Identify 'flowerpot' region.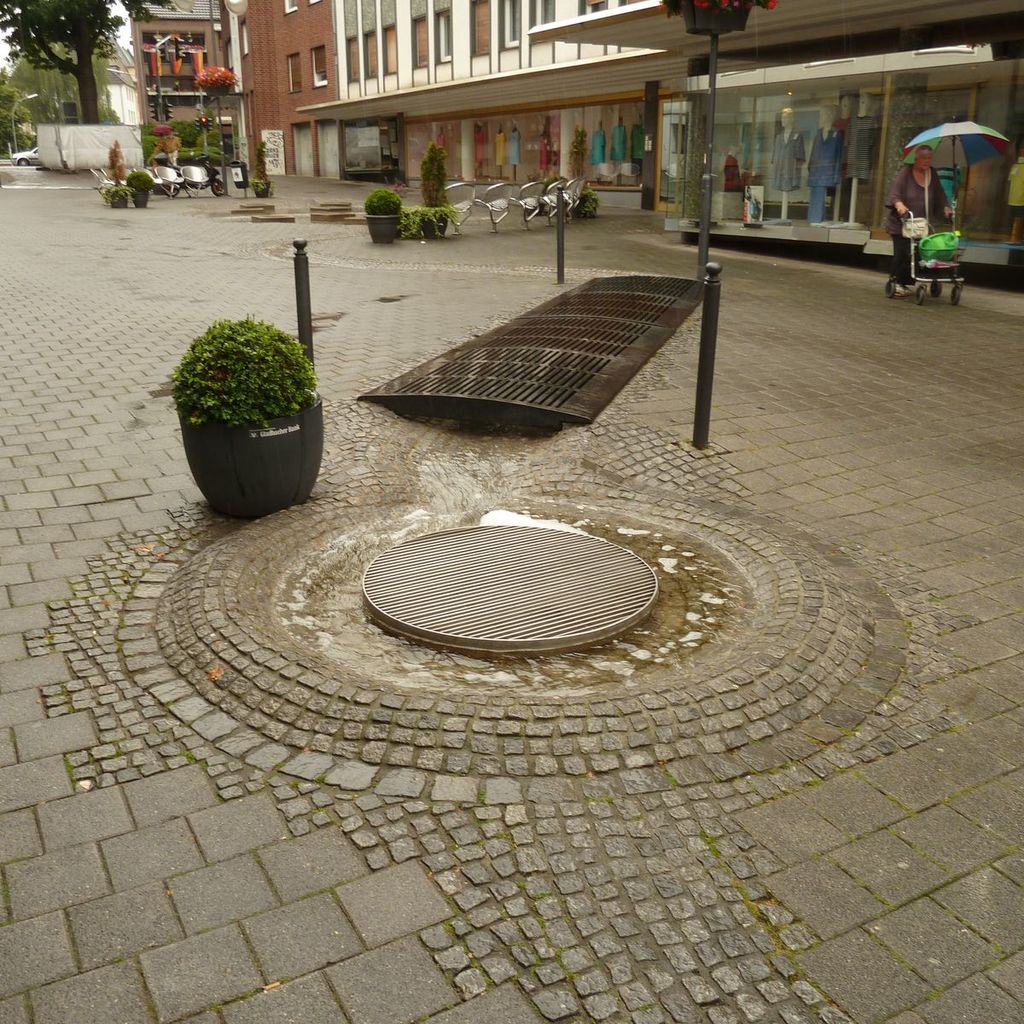
Region: BBox(167, 332, 327, 511).
